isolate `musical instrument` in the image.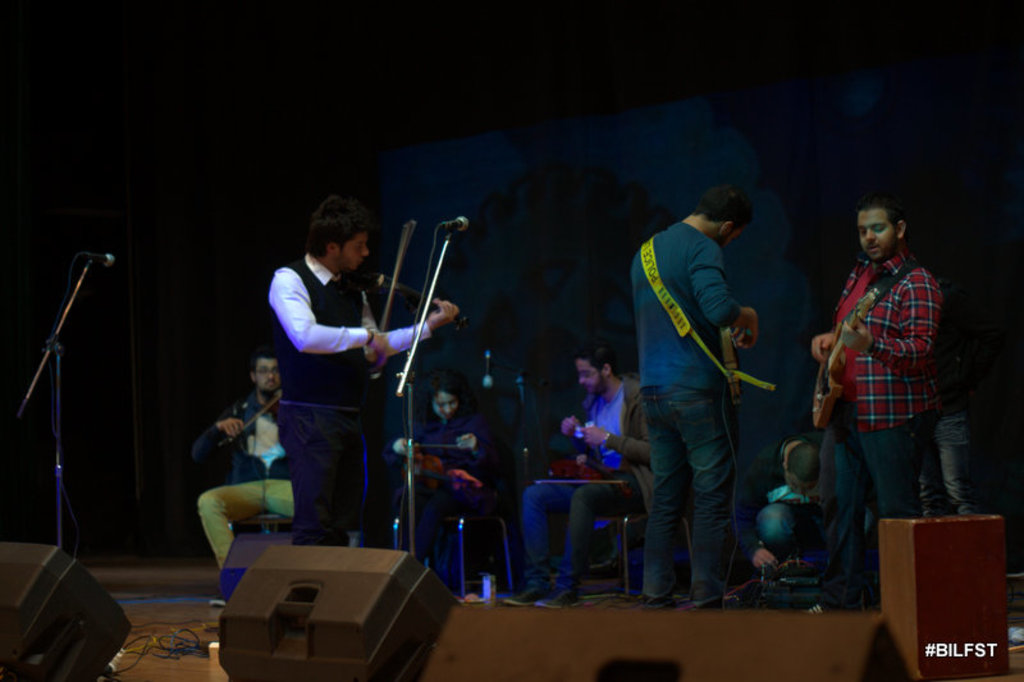
Isolated region: x1=209, y1=388, x2=289, y2=464.
